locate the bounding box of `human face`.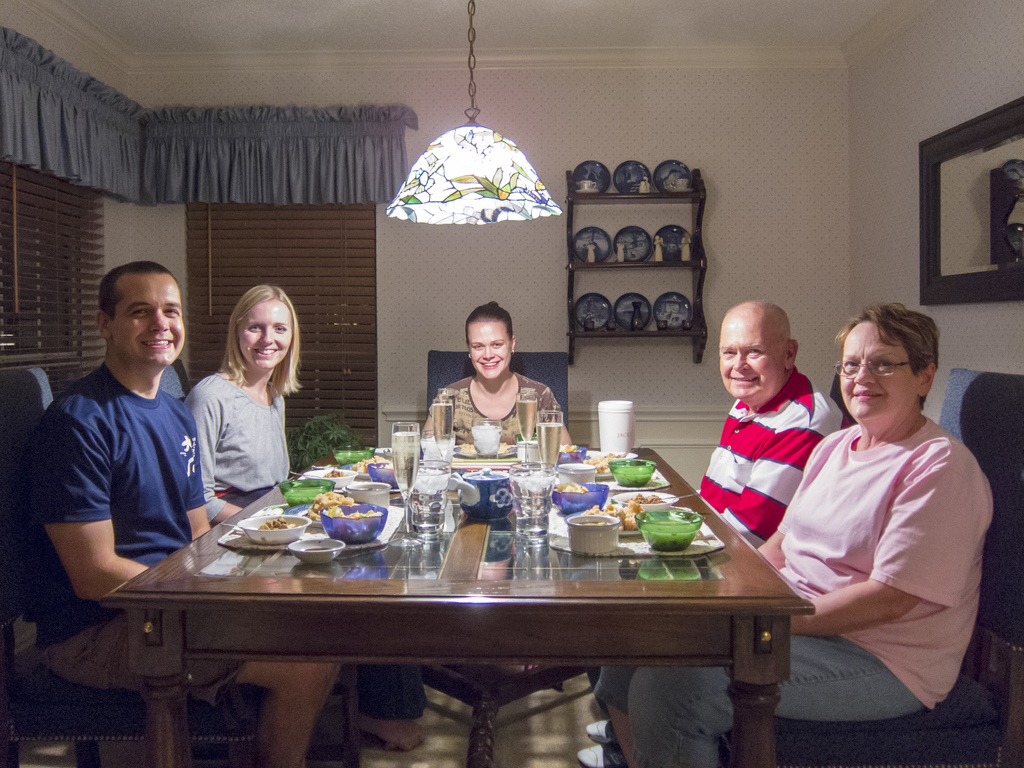
Bounding box: crop(716, 328, 783, 399).
